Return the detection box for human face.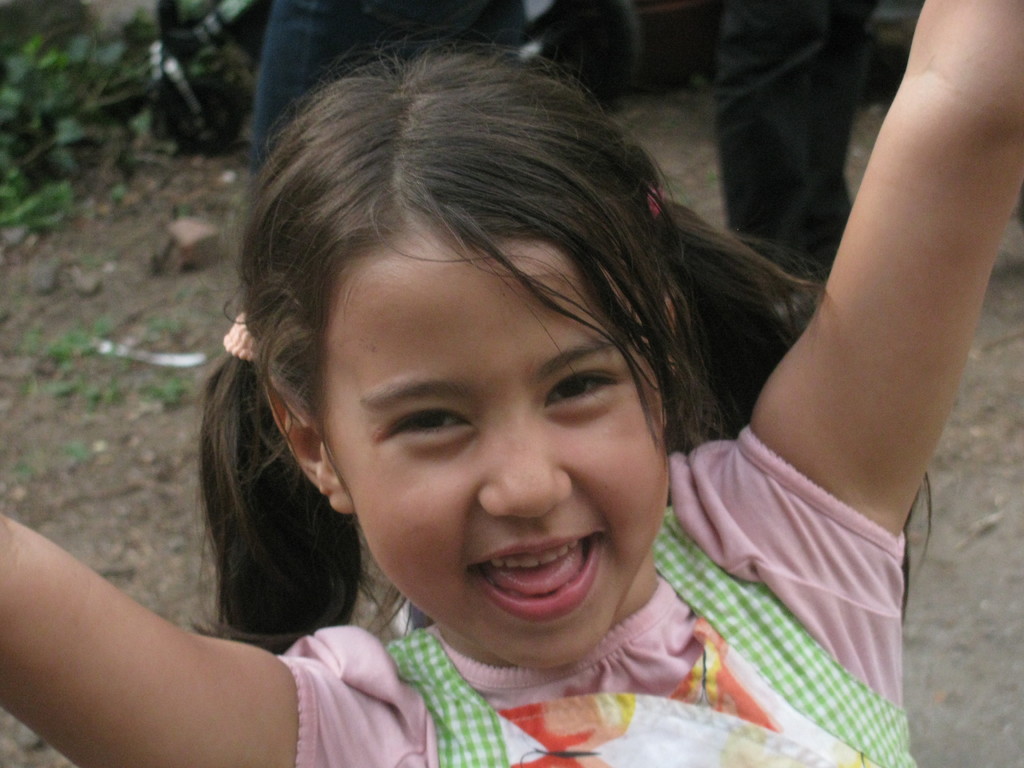
region(313, 227, 662, 661).
